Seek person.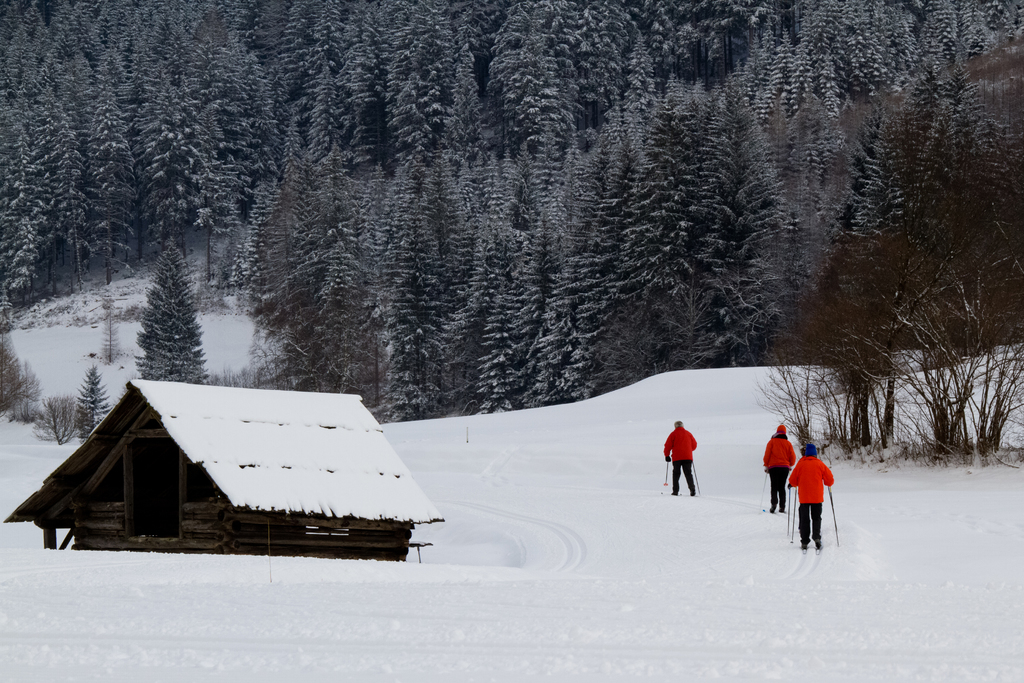
<box>782,426,839,559</box>.
